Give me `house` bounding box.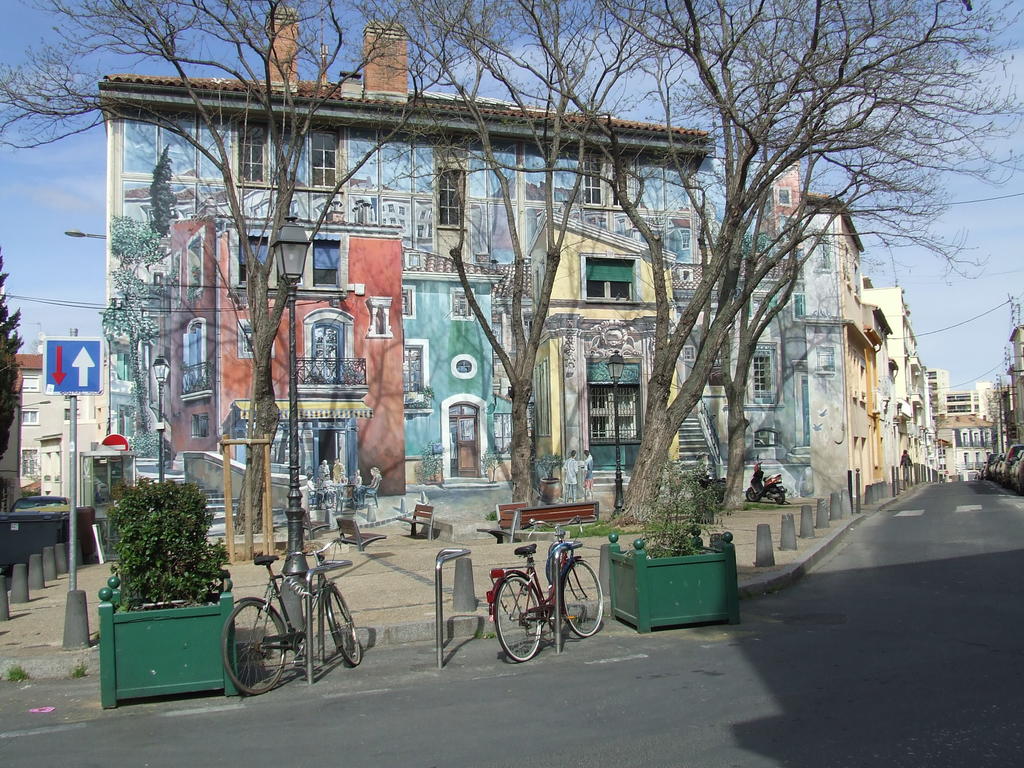
(left=134, top=60, right=755, bottom=529).
